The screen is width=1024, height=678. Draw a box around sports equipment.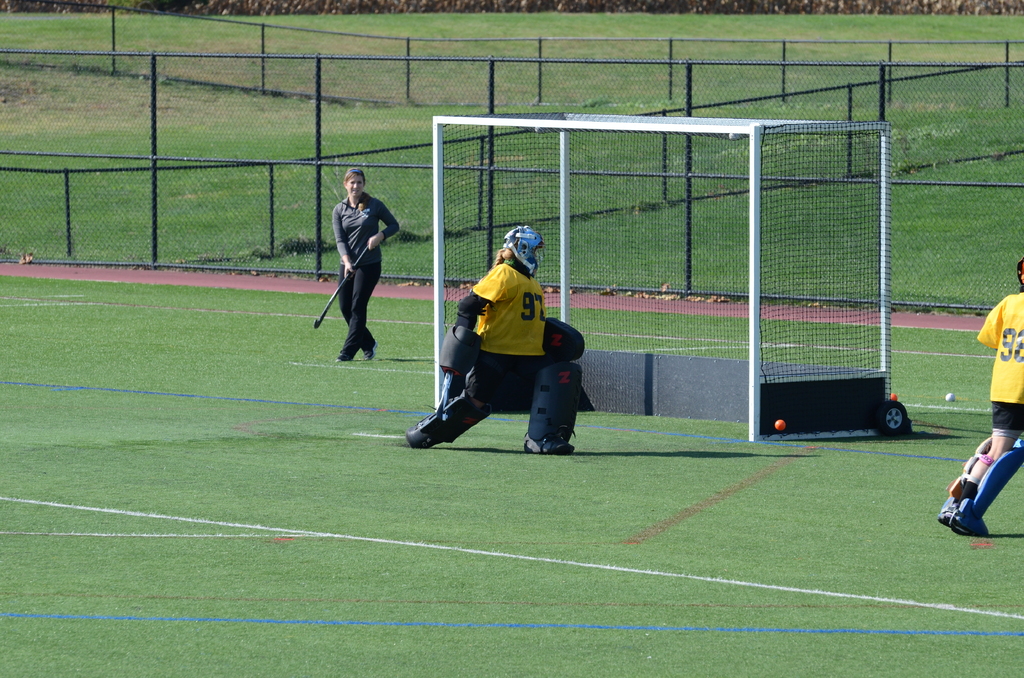
[left=504, top=226, right=543, bottom=275].
